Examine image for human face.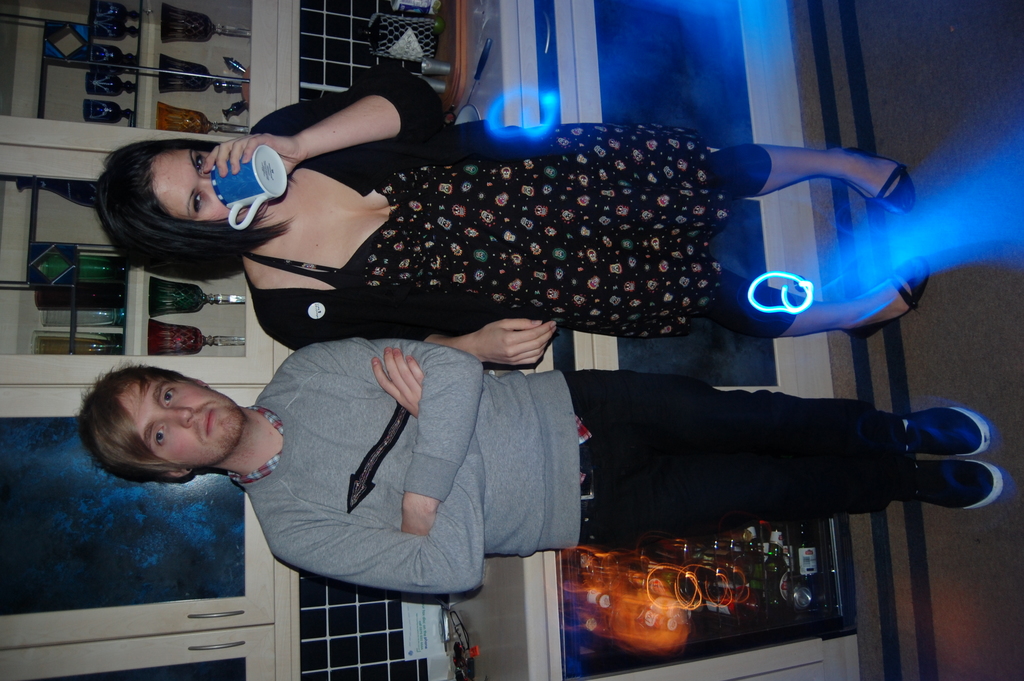
Examination result: [147,144,262,222].
